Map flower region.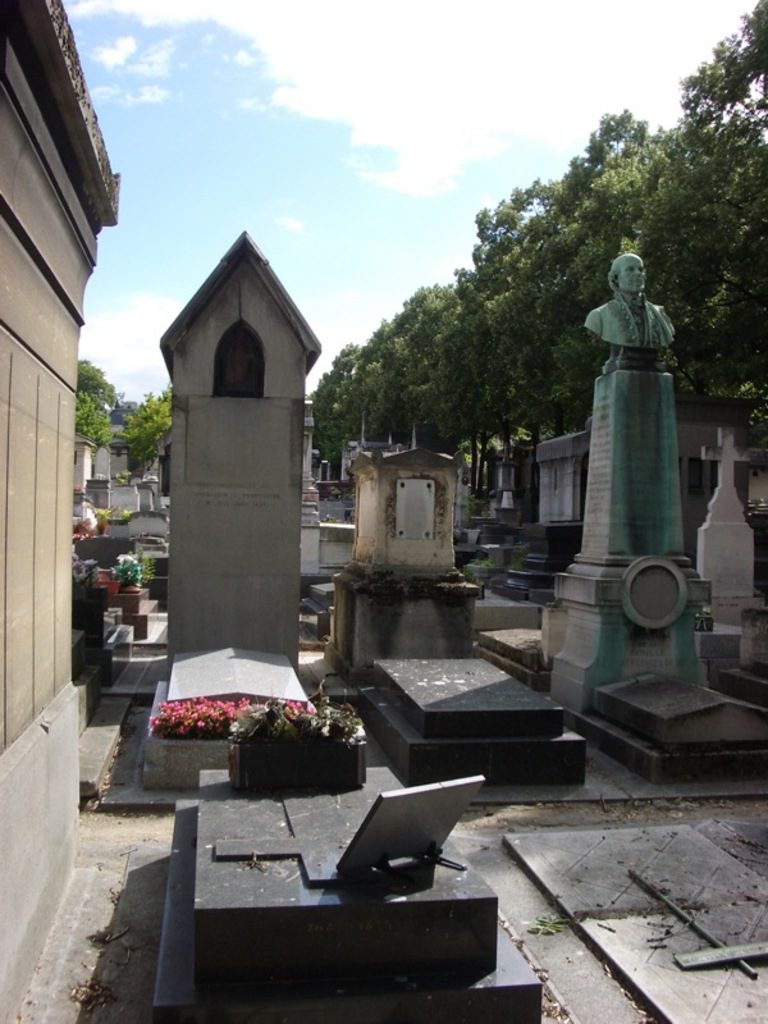
Mapped to Rect(146, 714, 163, 735).
